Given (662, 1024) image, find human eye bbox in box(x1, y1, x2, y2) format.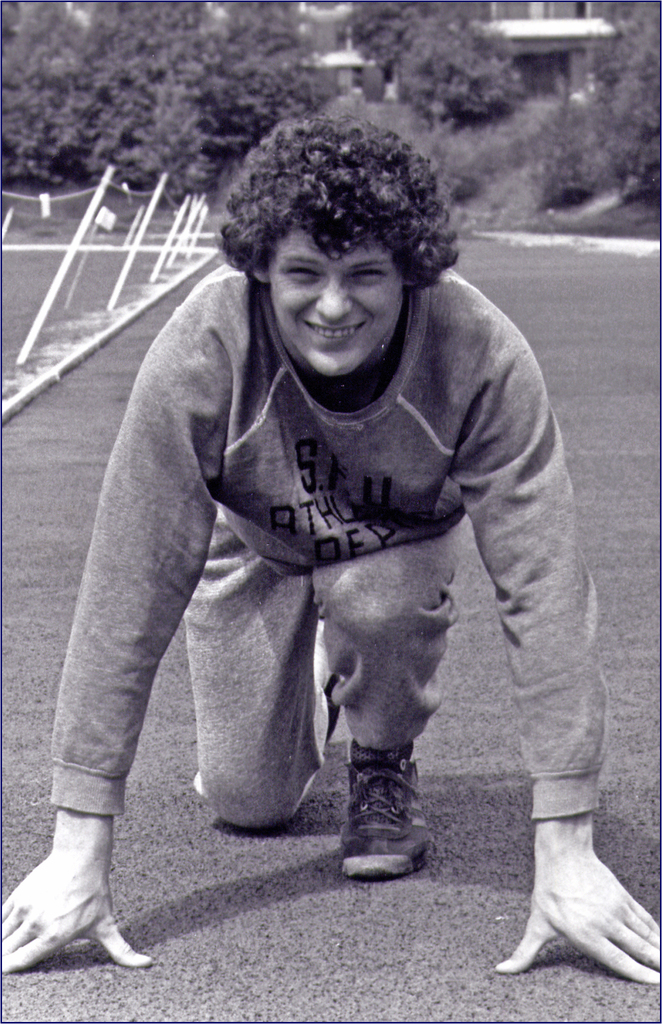
box(349, 262, 387, 285).
